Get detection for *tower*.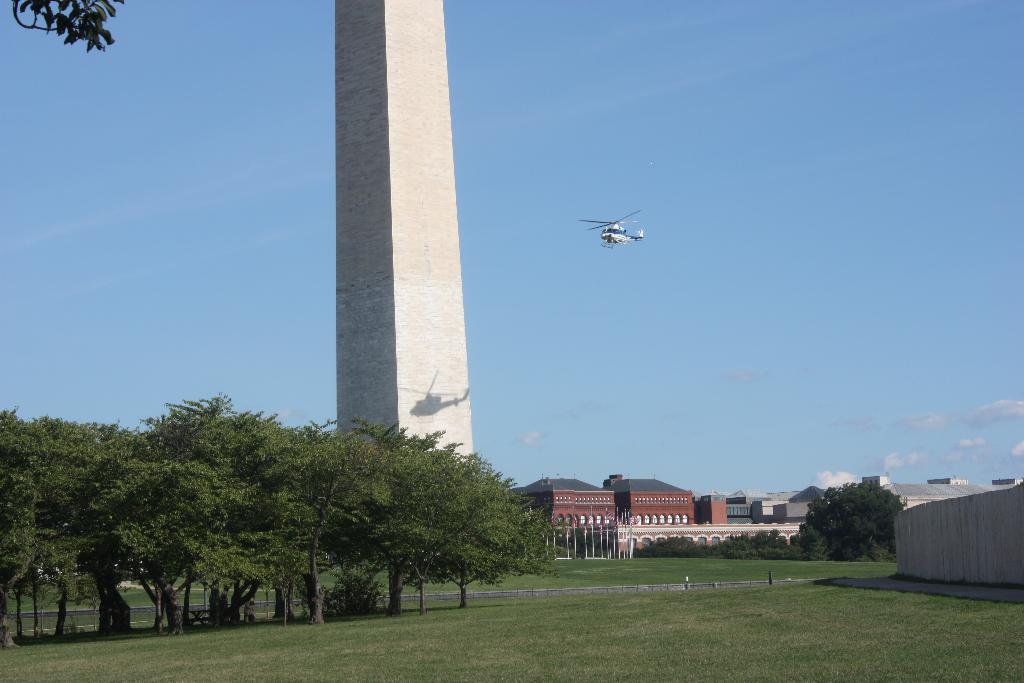
Detection: region(326, 2, 515, 482).
